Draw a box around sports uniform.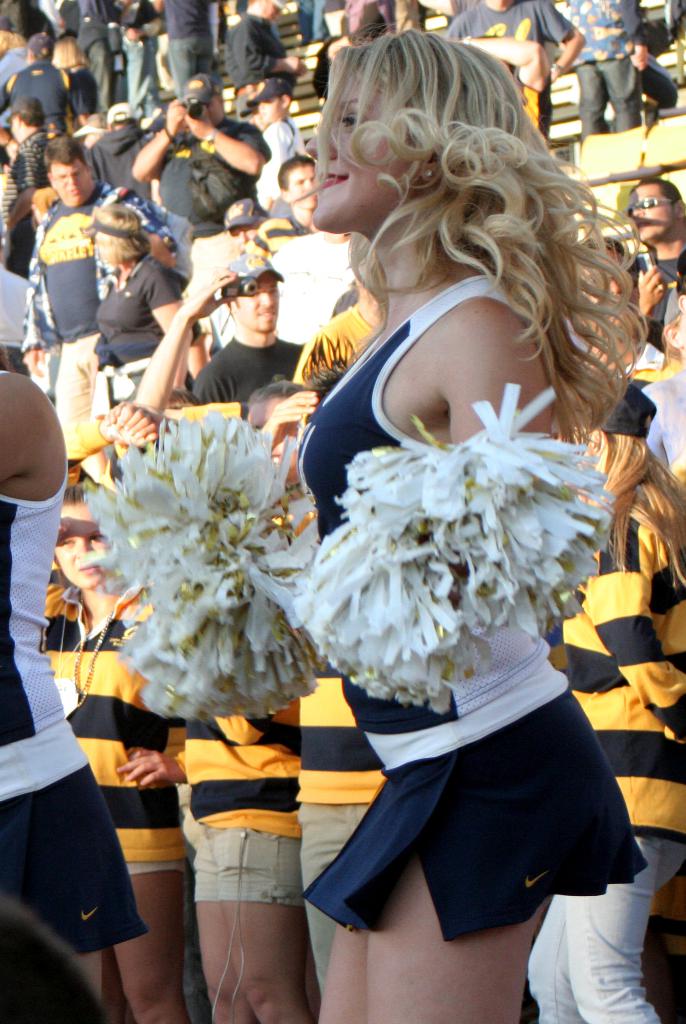
[left=143, top=0, right=224, bottom=50].
